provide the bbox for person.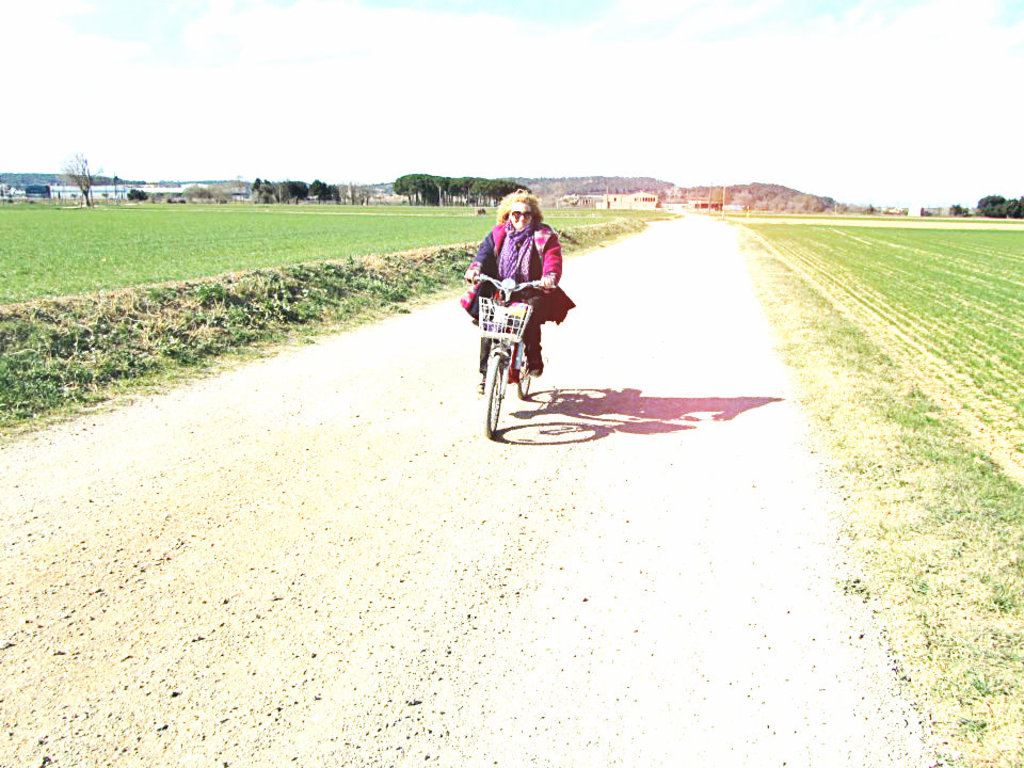
l=475, t=177, r=563, b=425.
